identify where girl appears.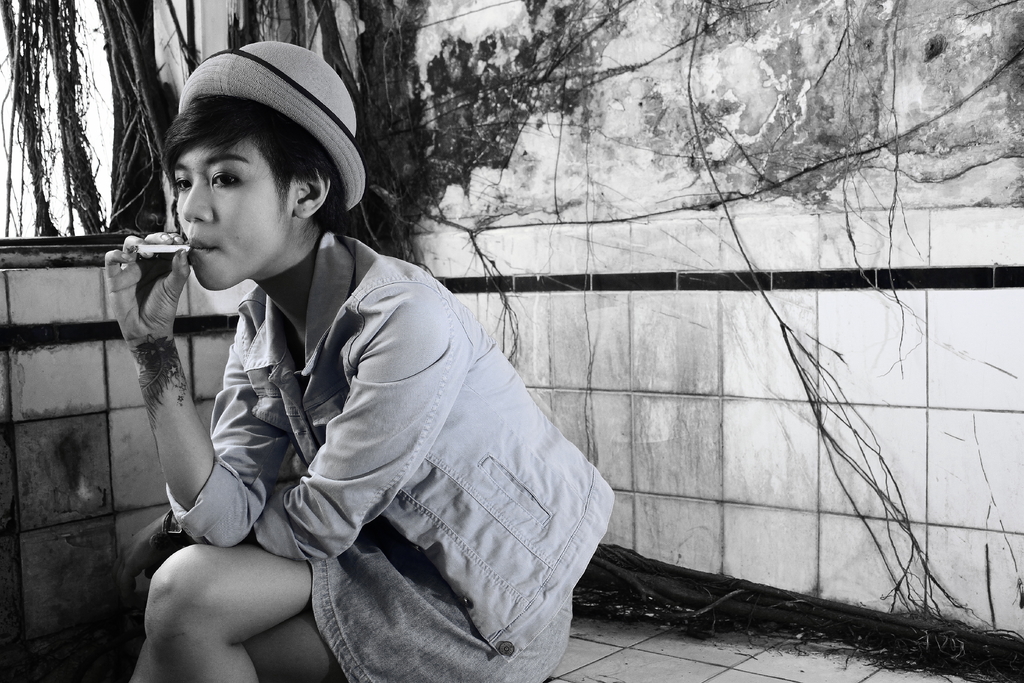
Appears at x1=102 y1=42 x2=617 y2=682.
